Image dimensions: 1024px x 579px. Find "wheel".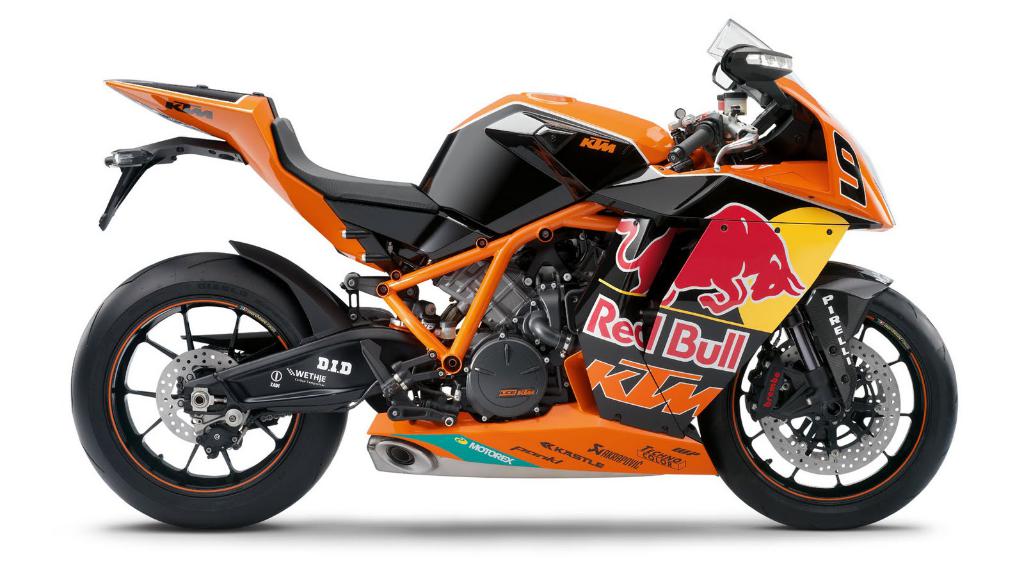
box=[727, 261, 950, 518].
